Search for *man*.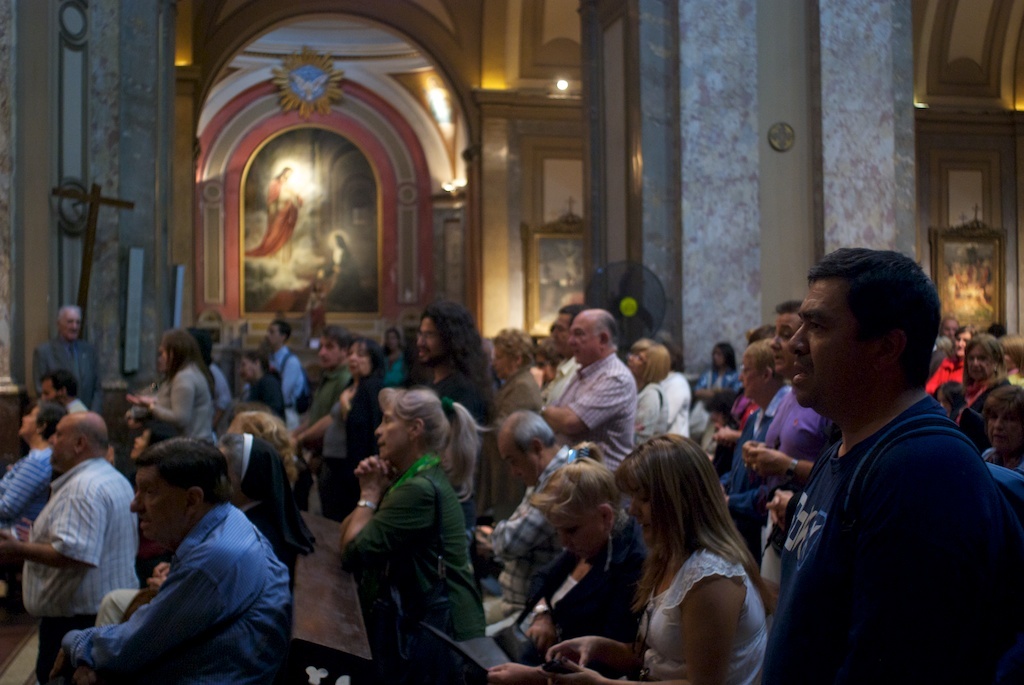
Found at bbox=(418, 305, 499, 468).
